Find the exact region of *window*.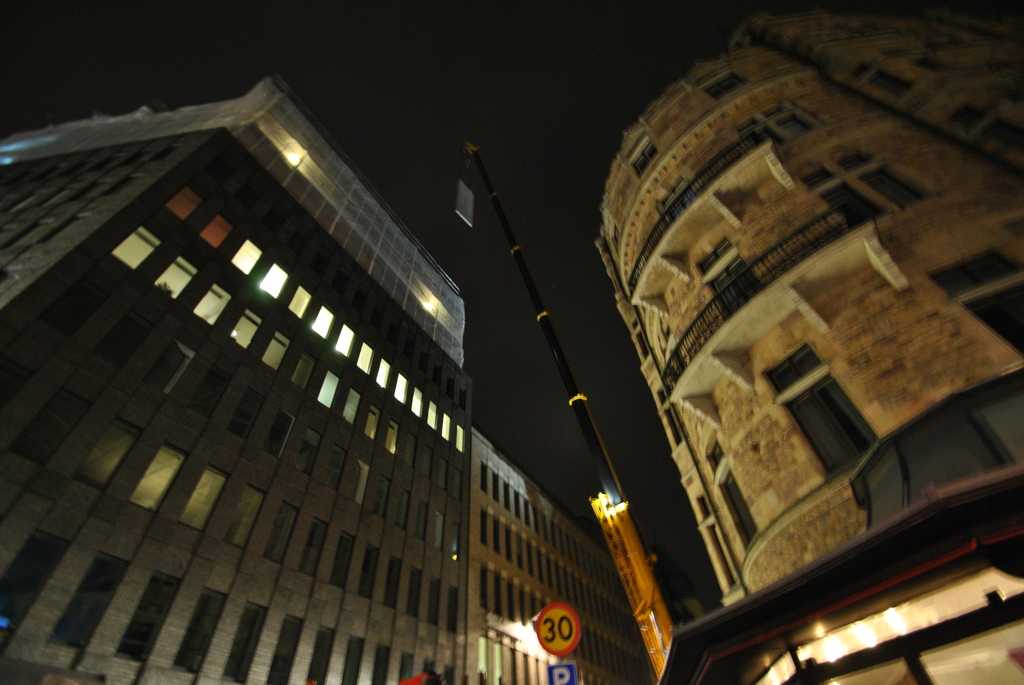
Exact region: (317,308,333,338).
